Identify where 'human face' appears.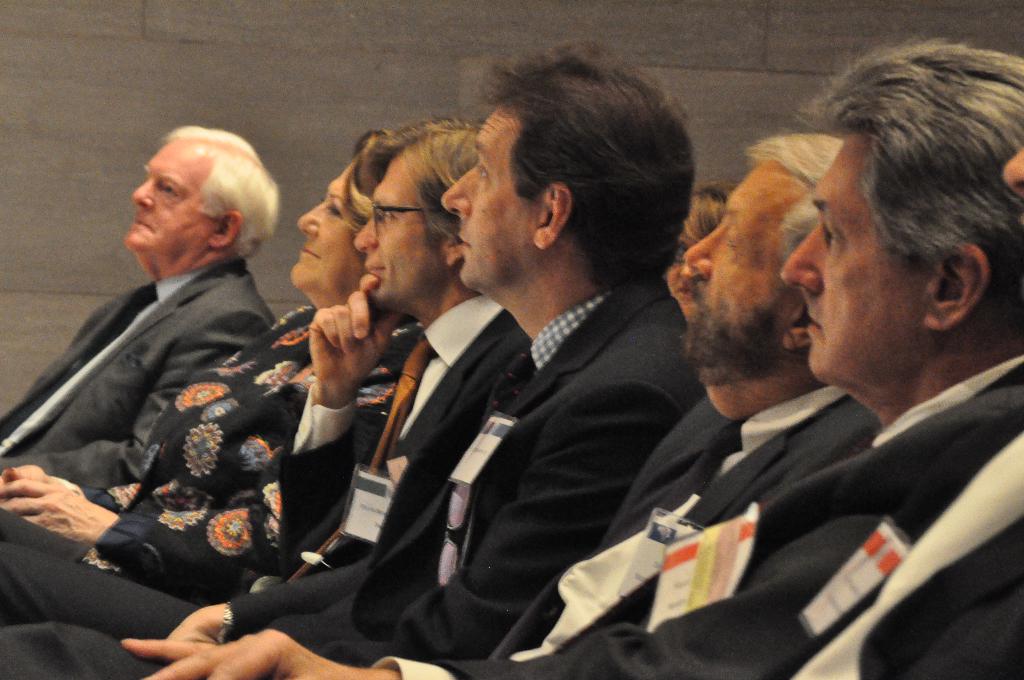
Appears at (291, 171, 367, 289).
